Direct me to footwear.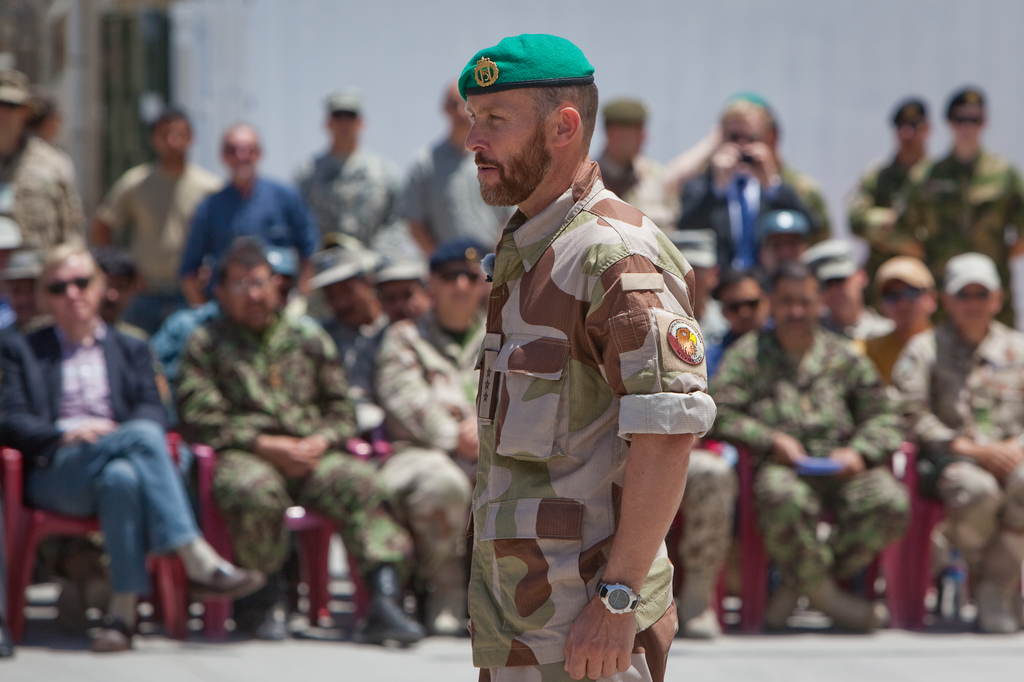
Direction: box(185, 557, 268, 600).
